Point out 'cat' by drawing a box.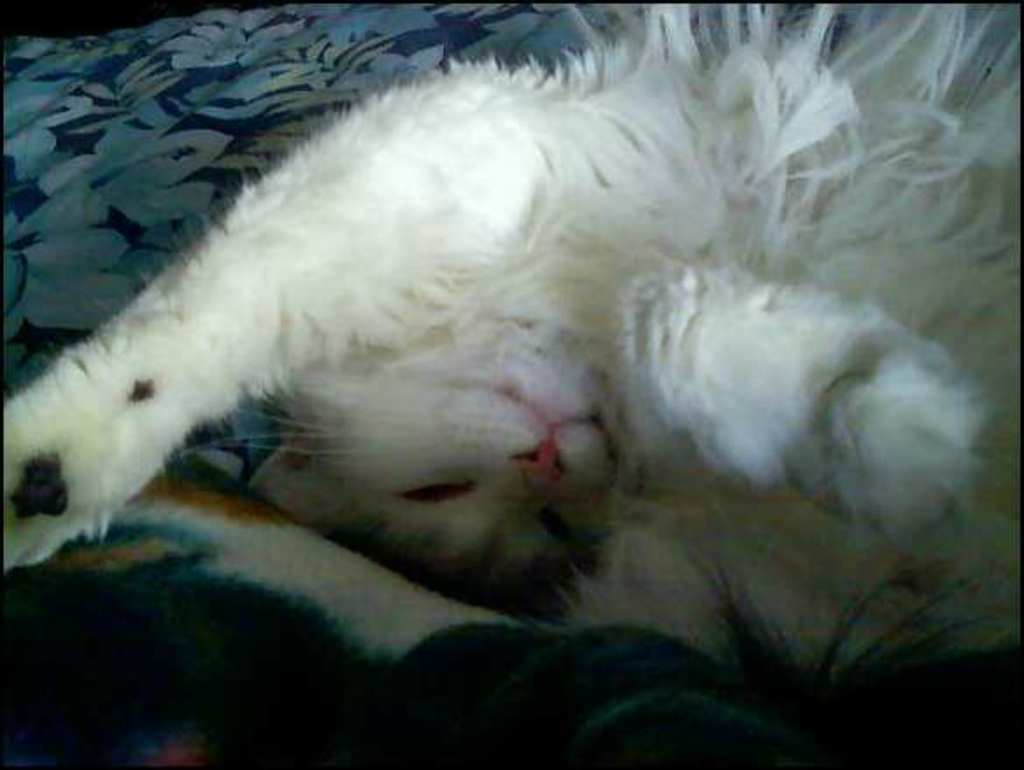
[x1=0, y1=0, x2=1022, y2=589].
